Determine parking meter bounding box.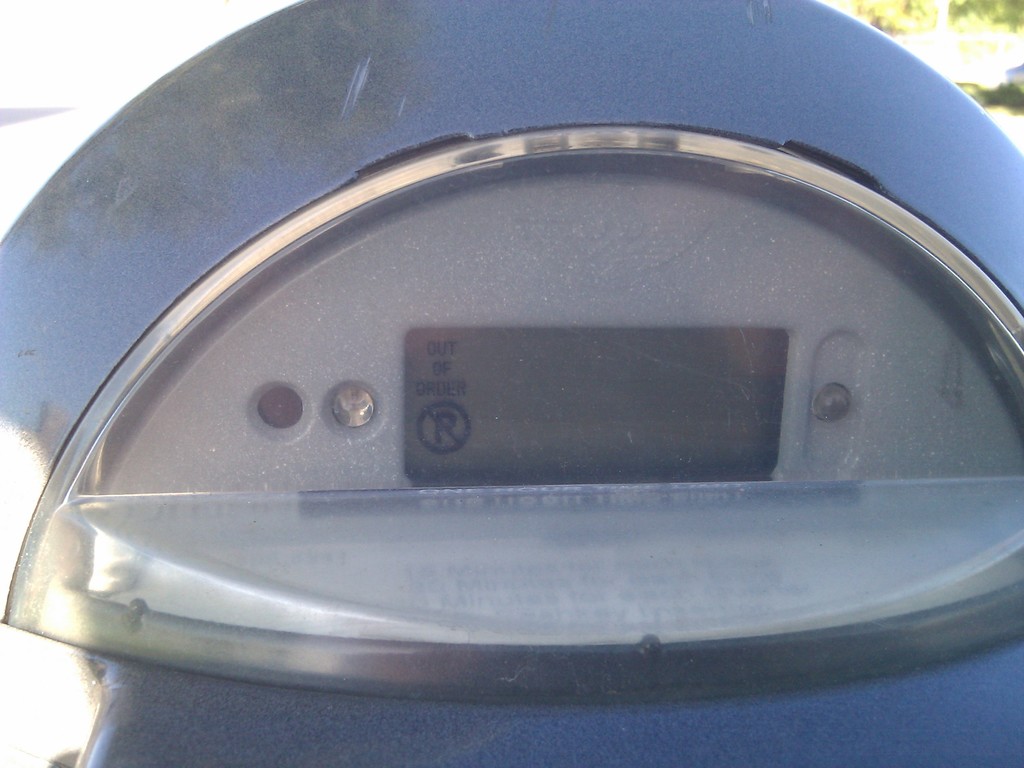
Determined: 0 0 1023 765.
